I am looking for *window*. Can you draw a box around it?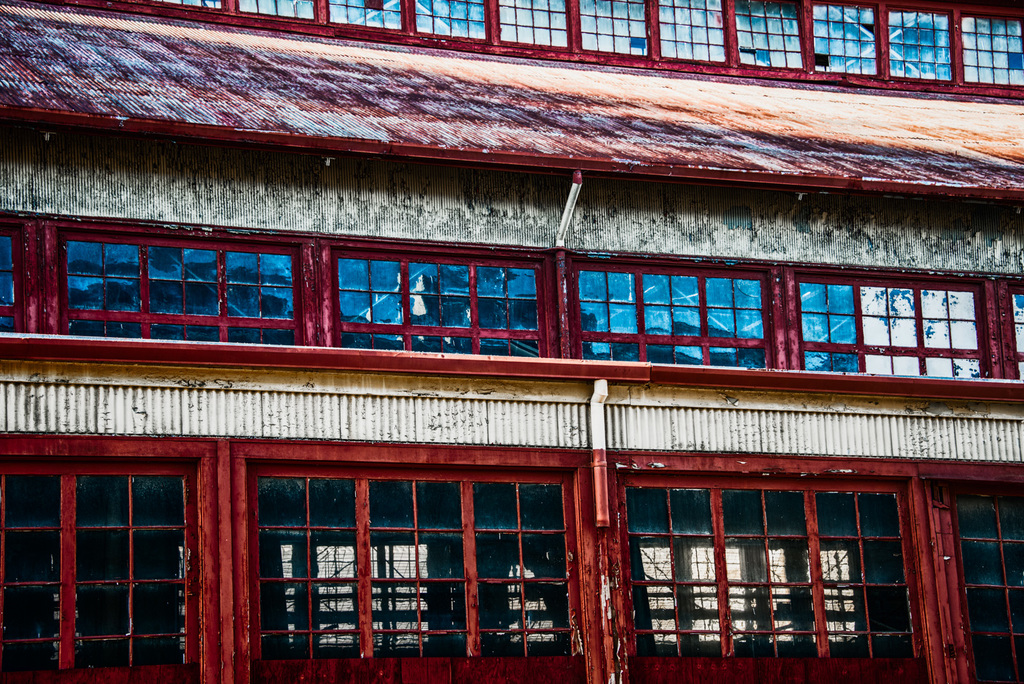
Sure, the bounding box is 79, 0, 1023, 103.
